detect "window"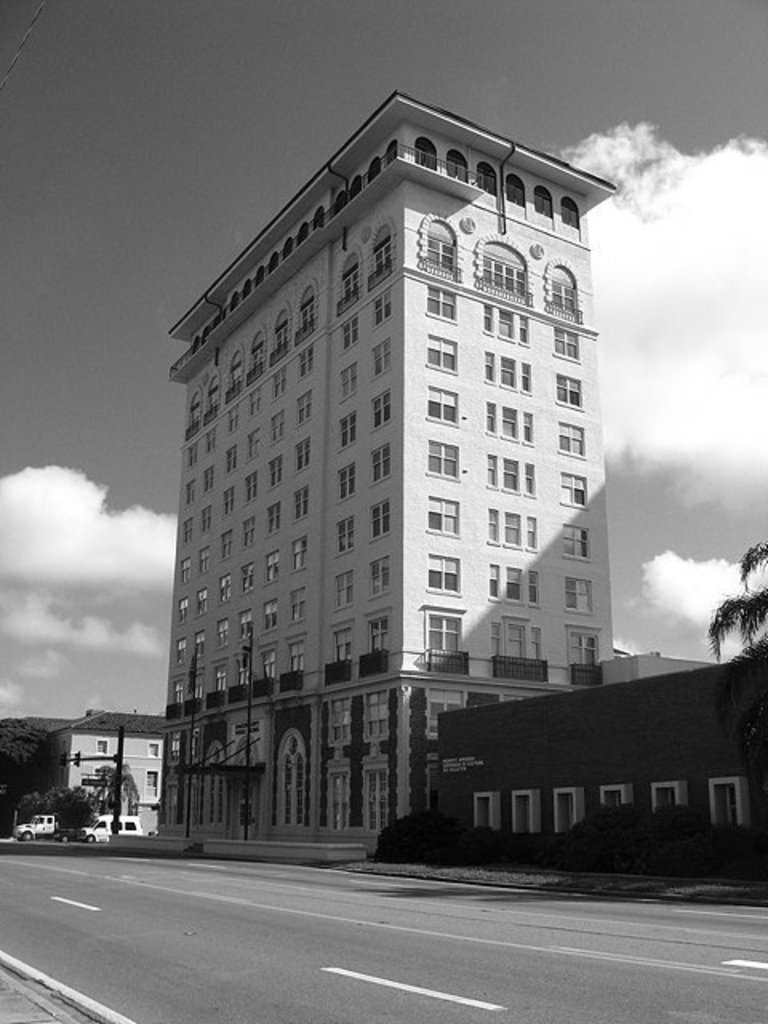
(557, 195, 587, 226)
